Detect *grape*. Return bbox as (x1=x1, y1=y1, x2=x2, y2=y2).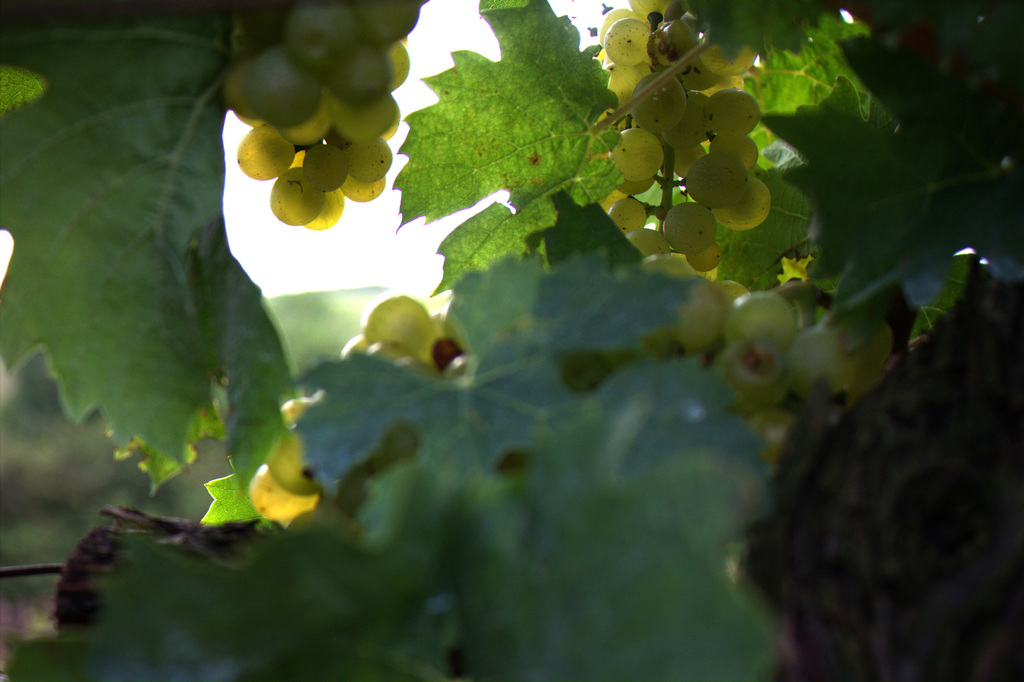
(x1=252, y1=462, x2=312, y2=521).
